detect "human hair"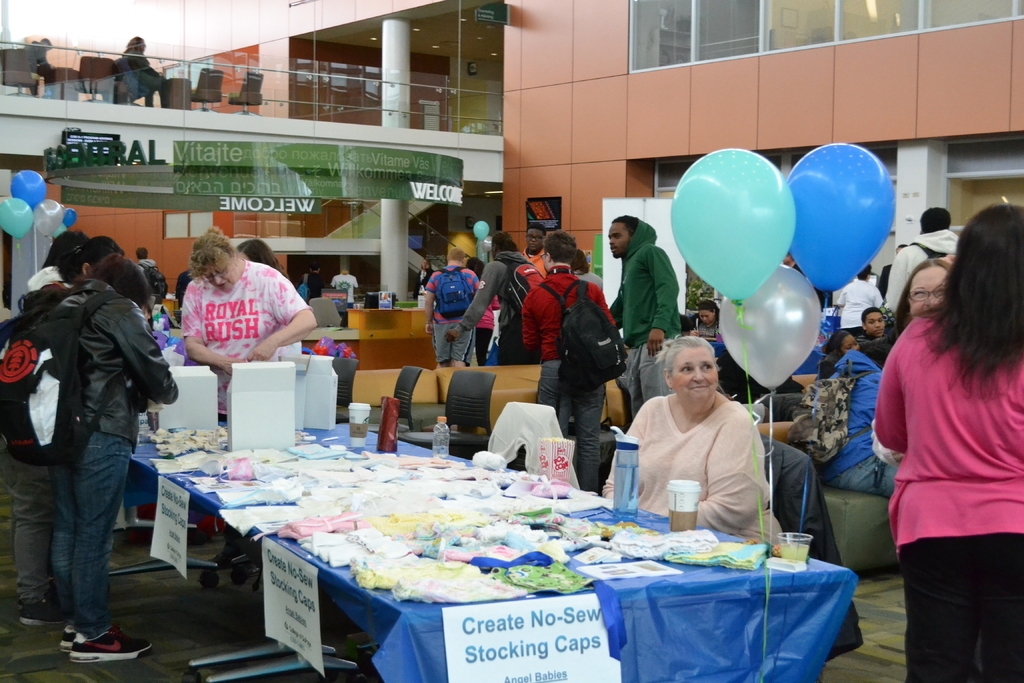
l=861, t=304, r=884, b=327
